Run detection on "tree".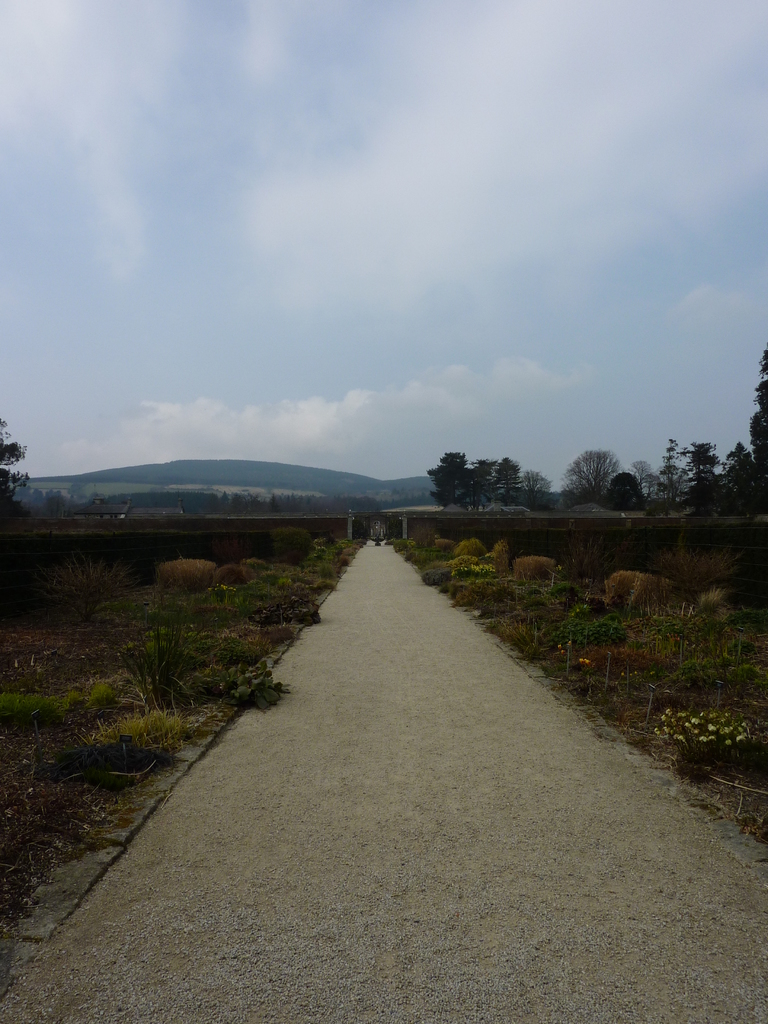
Result: region(573, 433, 650, 508).
